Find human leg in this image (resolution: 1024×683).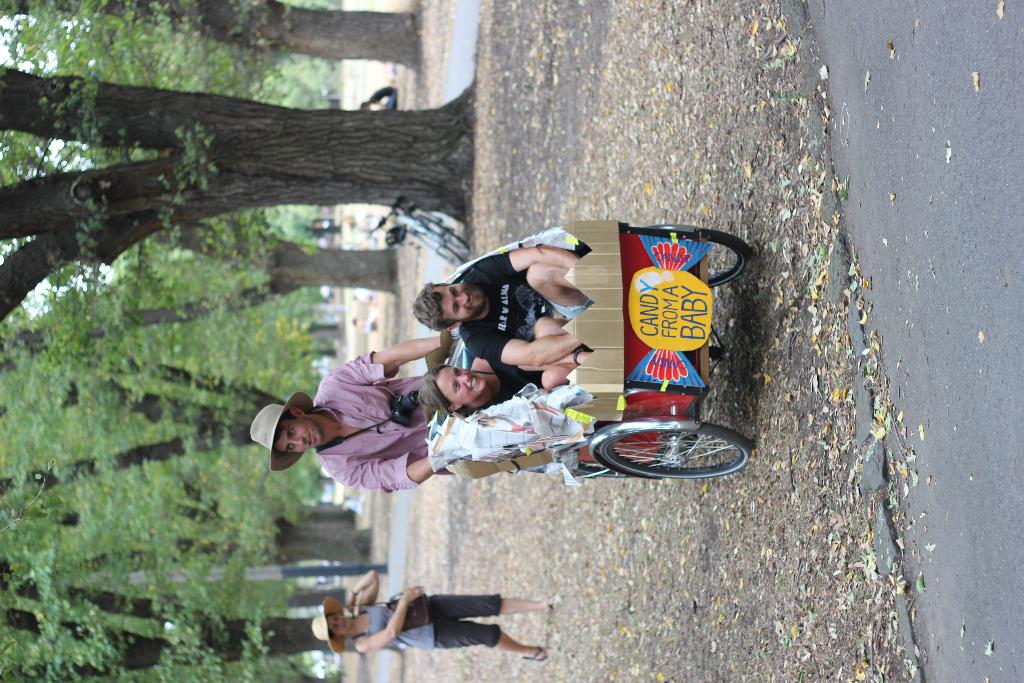
bbox=[430, 619, 549, 664].
